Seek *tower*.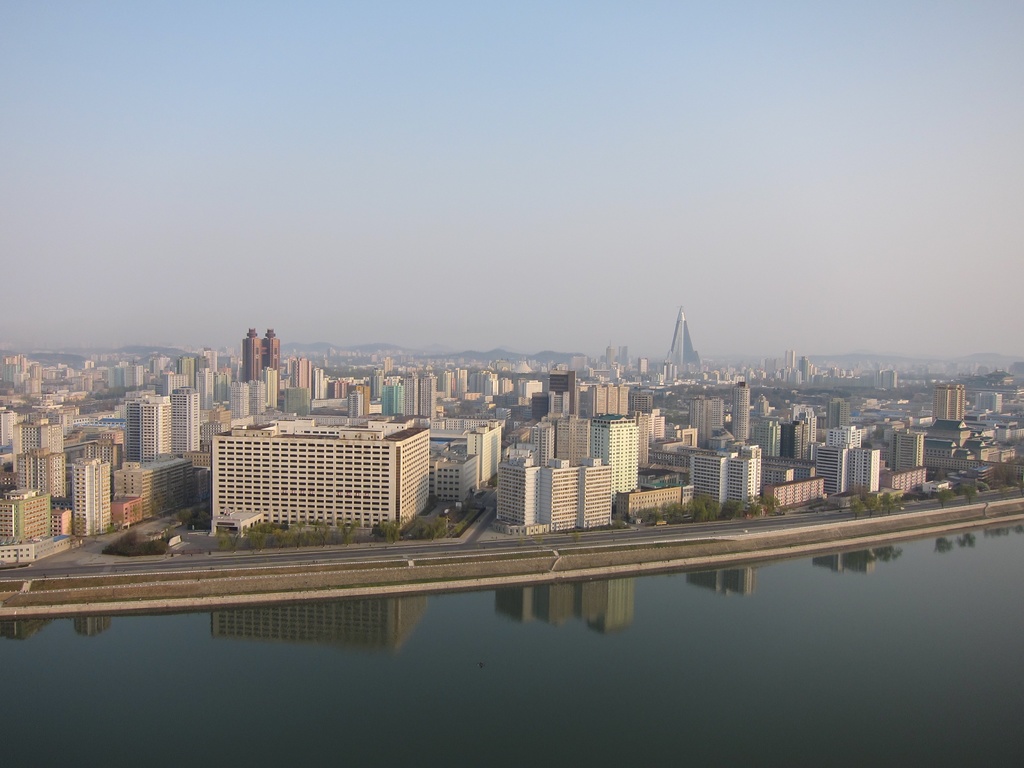
x1=207 y1=399 x2=433 y2=527.
